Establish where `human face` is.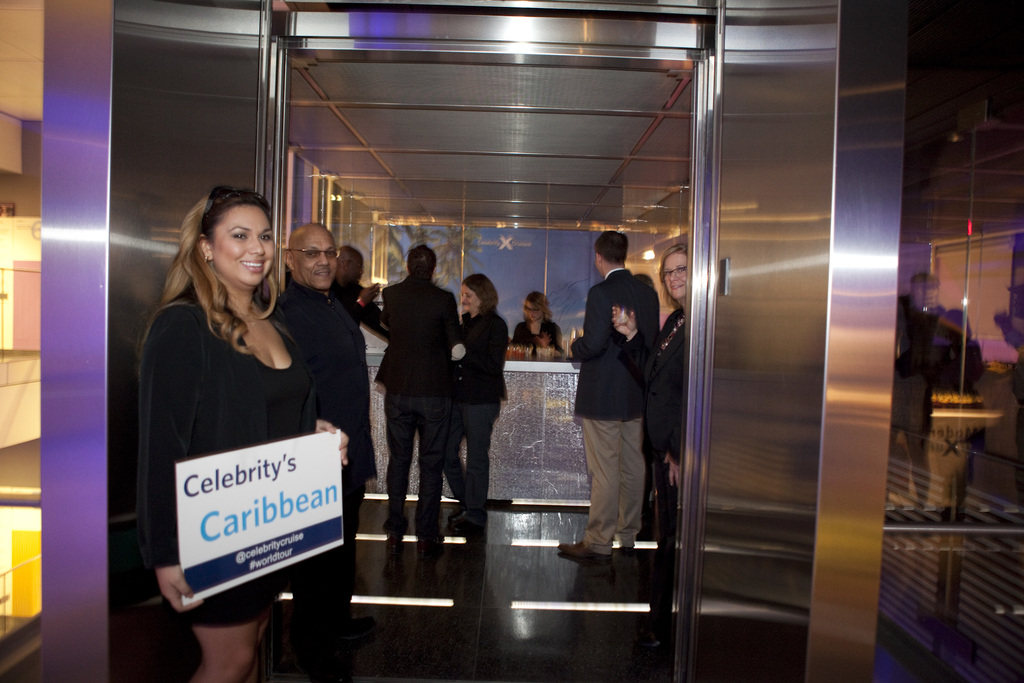
Established at box=[298, 227, 342, 294].
